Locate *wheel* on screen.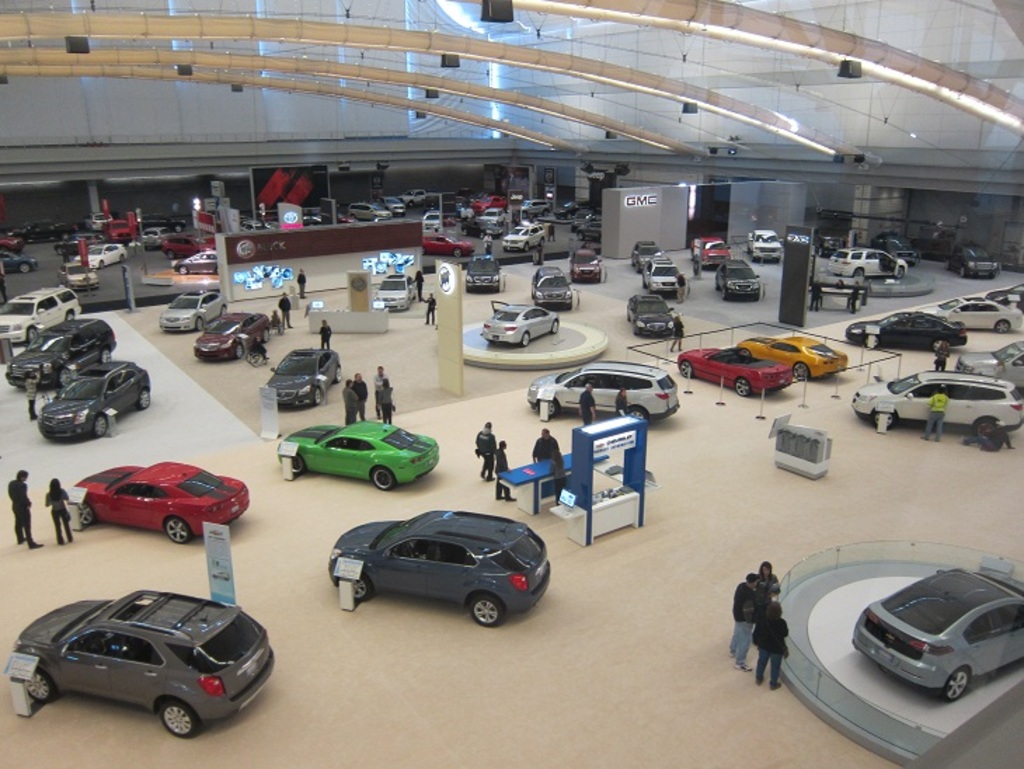
On screen at <region>996, 320, 1009, 334</region>.
